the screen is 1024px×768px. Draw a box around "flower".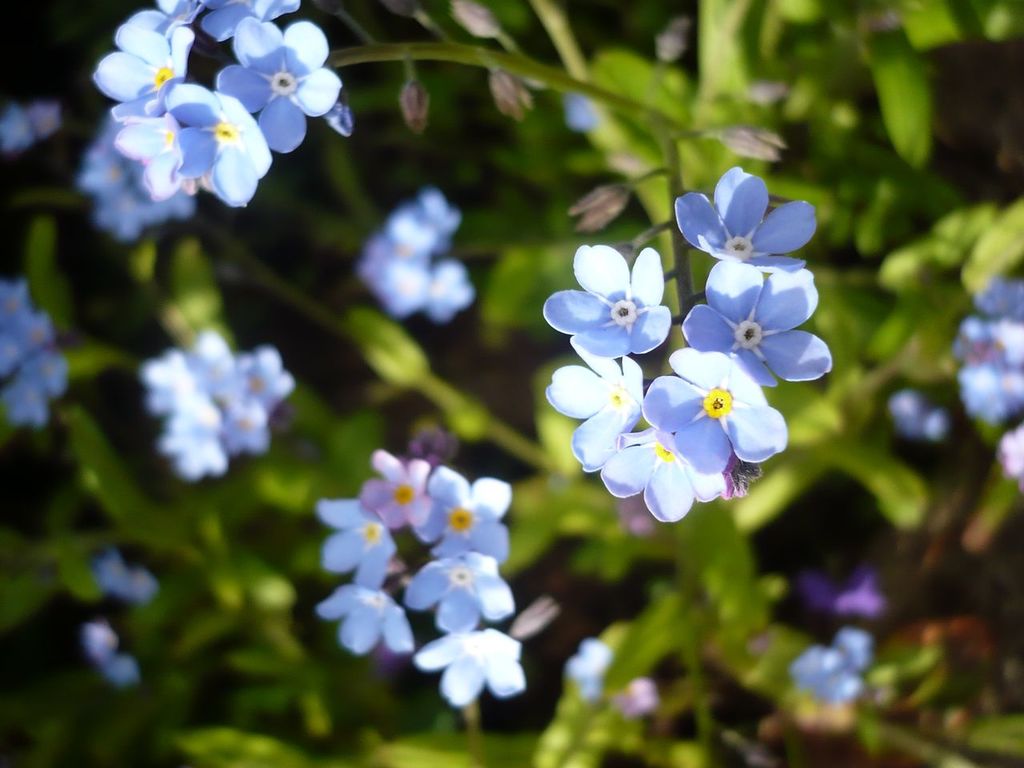
crop(199, 0, 298, 46).
